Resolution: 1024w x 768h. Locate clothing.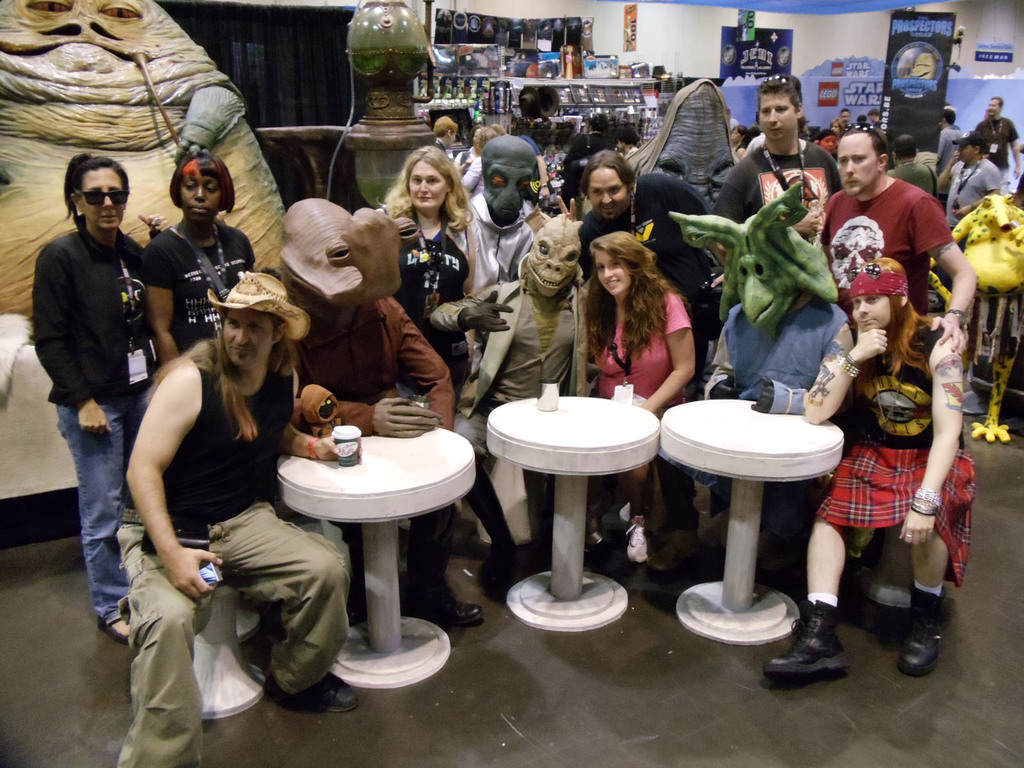
[601,276,689,509].
